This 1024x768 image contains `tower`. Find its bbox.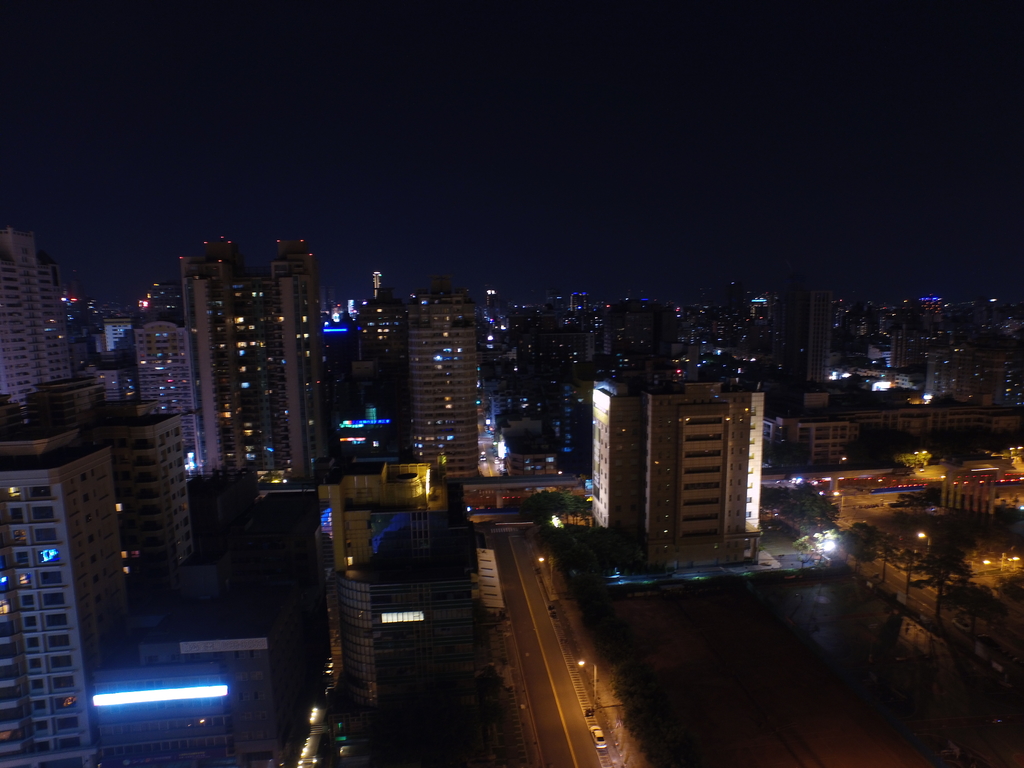
box=[0, 224, 74, 408].
